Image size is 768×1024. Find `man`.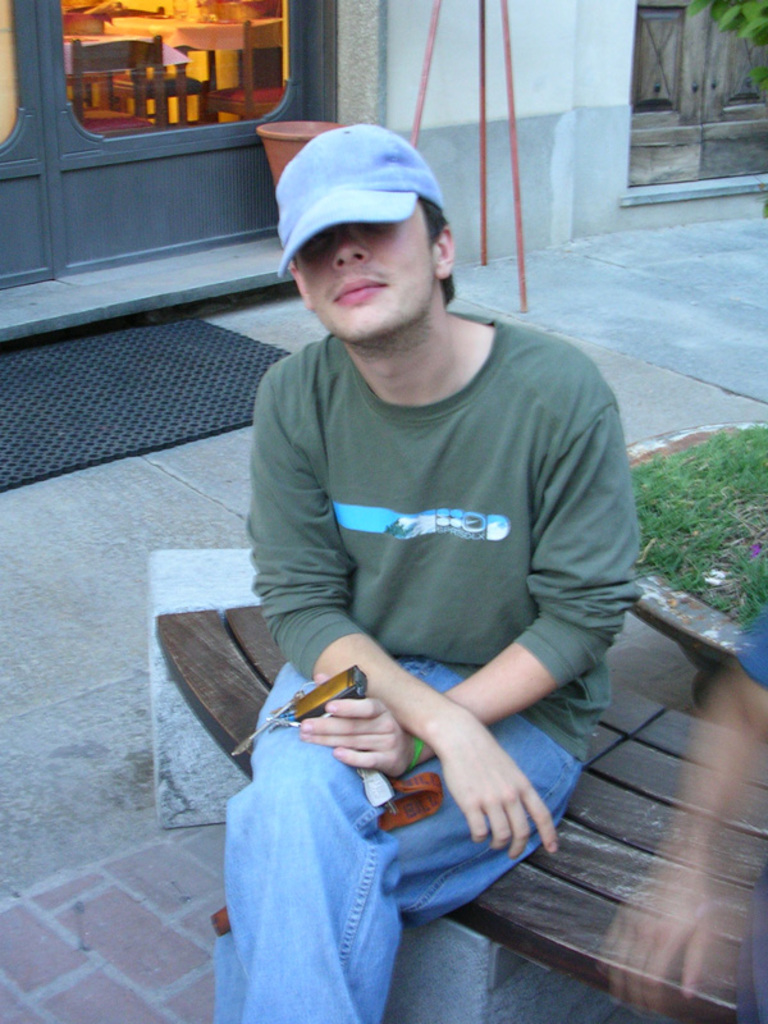
[left=201, top=102, right=649, bottom=1000].
